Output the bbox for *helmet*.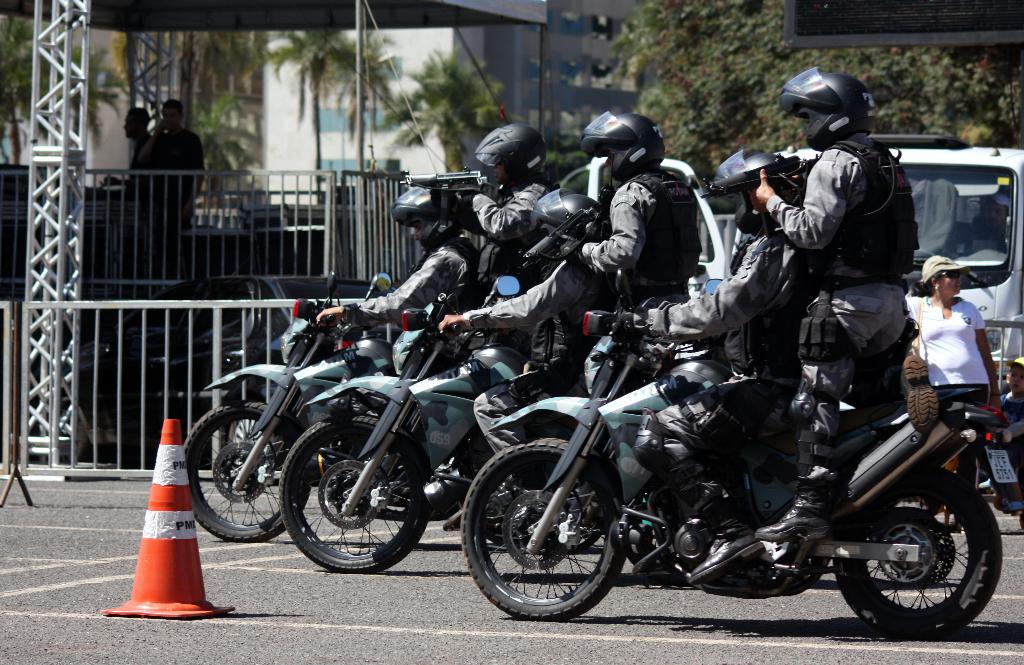
rect(392, 186, 464, 256).
